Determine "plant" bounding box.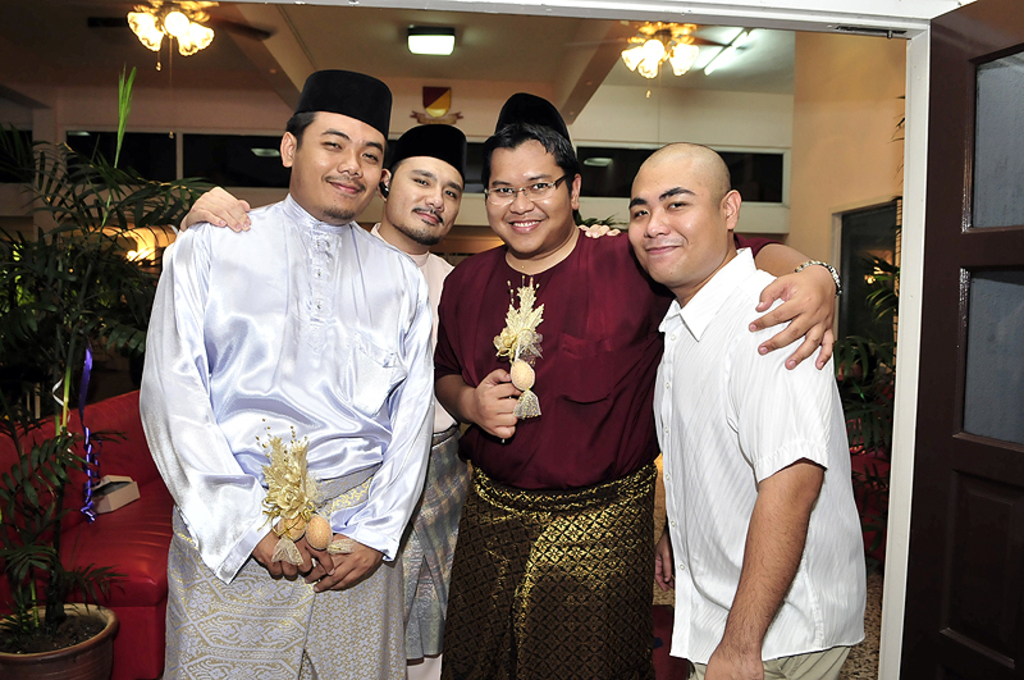
Determined: bbox=(0, 530, 114, 662).
